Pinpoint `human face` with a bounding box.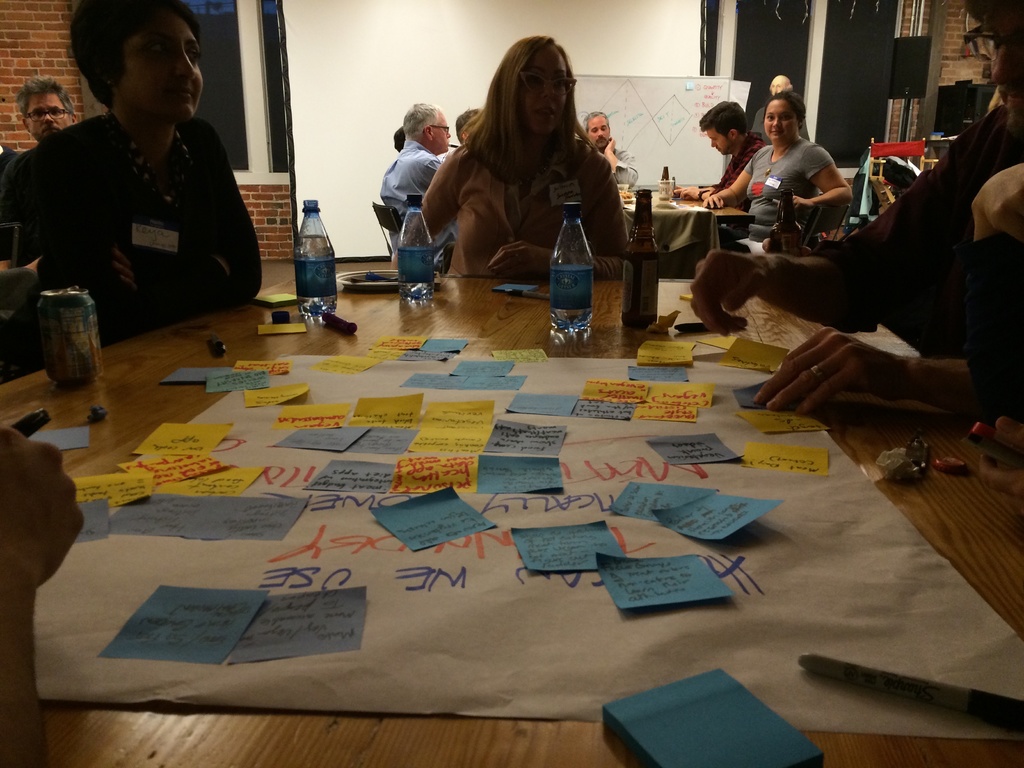
121 17 207 121.
